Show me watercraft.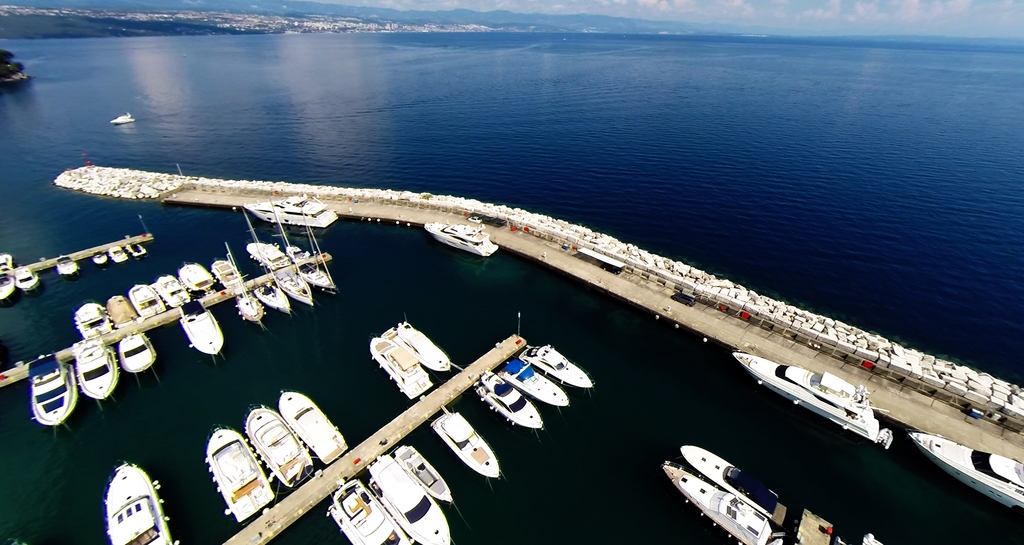
watercraft is here: bbox=[324, 478, 417, 544].
